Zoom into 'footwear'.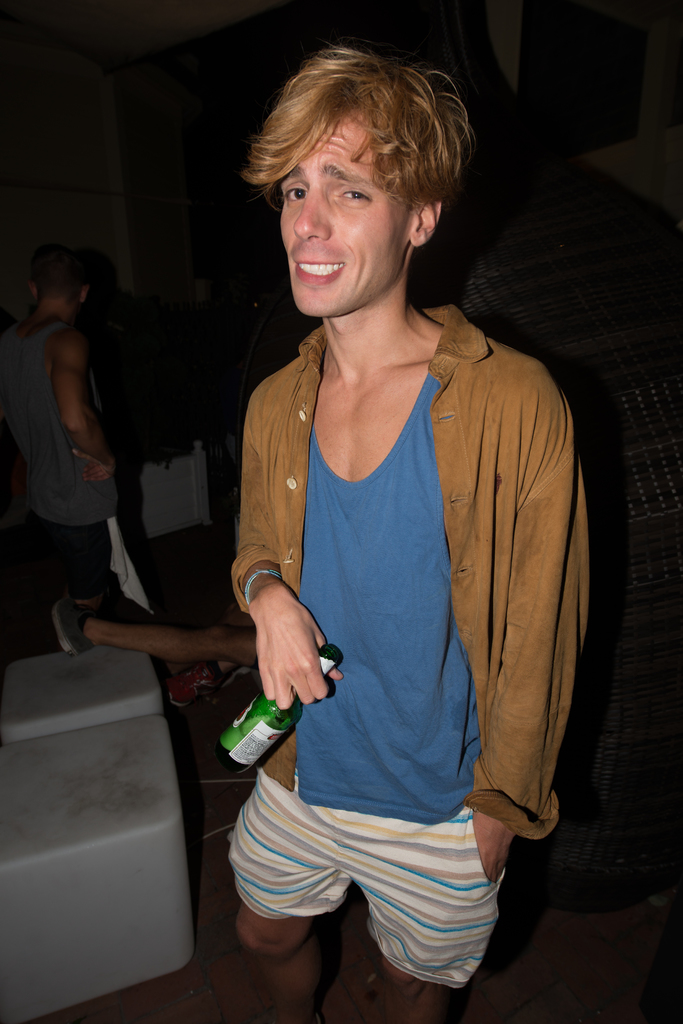
Zoom target: {"left": 69, "top": 579, "right": 102, "bottom": 605}.
